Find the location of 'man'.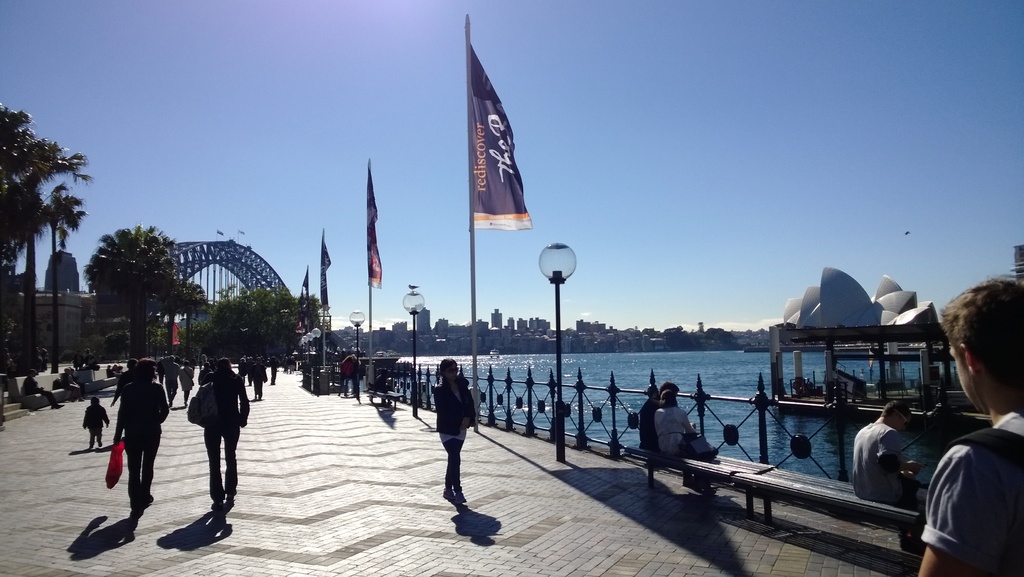
Location: [159, 355, 182, 408].
